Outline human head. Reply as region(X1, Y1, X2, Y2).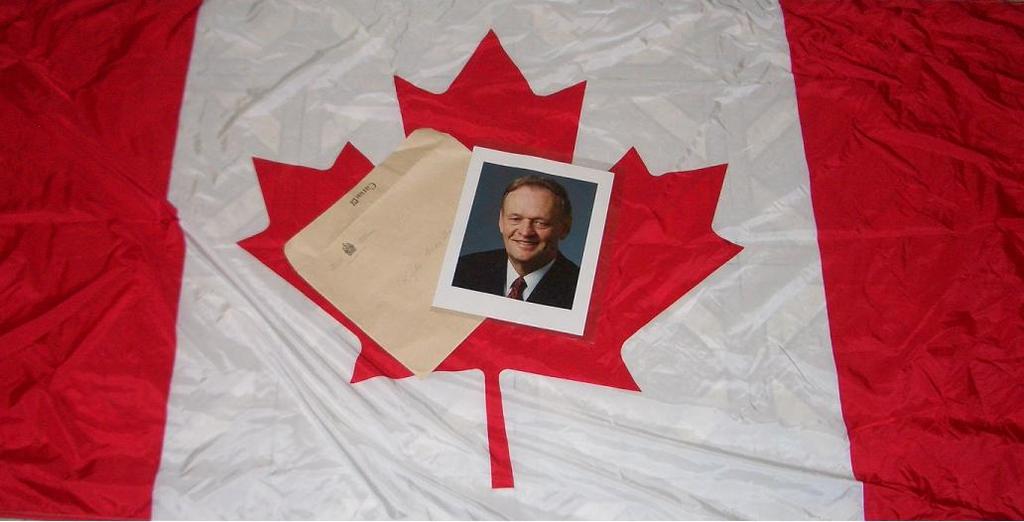
region(496, 177, 572, 262).
